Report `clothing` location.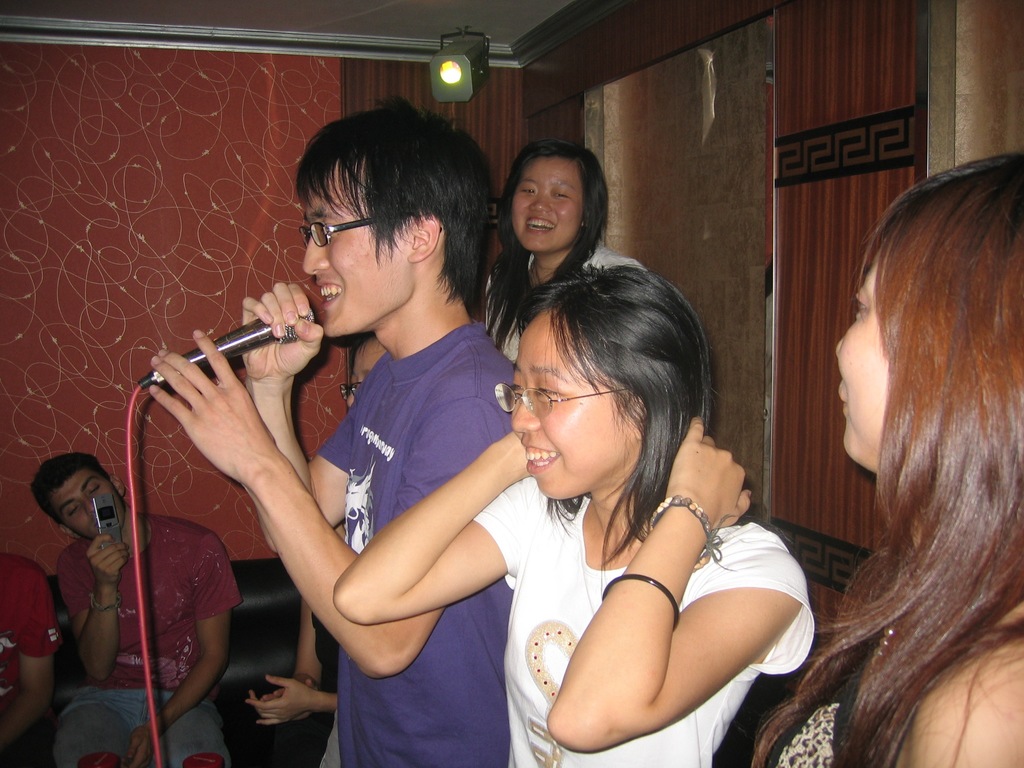
Report: box(444, 394, 787, 756).
